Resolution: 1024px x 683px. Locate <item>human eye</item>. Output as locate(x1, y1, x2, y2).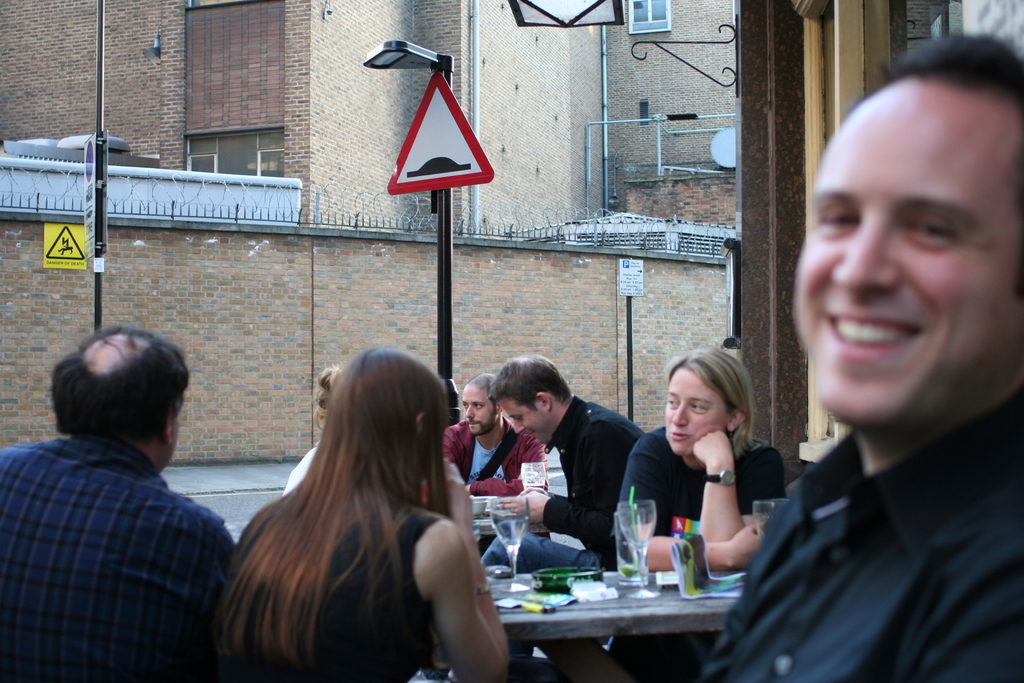
locate(667, 395, 681, 408).
